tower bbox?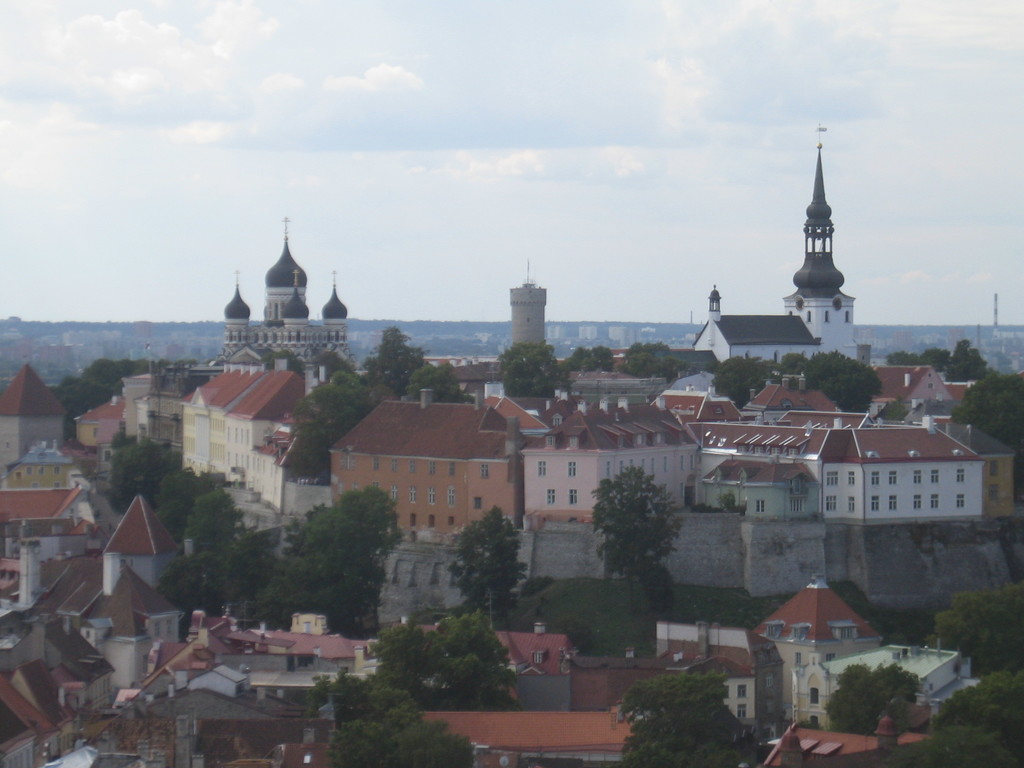
[left=221, top=270, right=250, bottom=340]
